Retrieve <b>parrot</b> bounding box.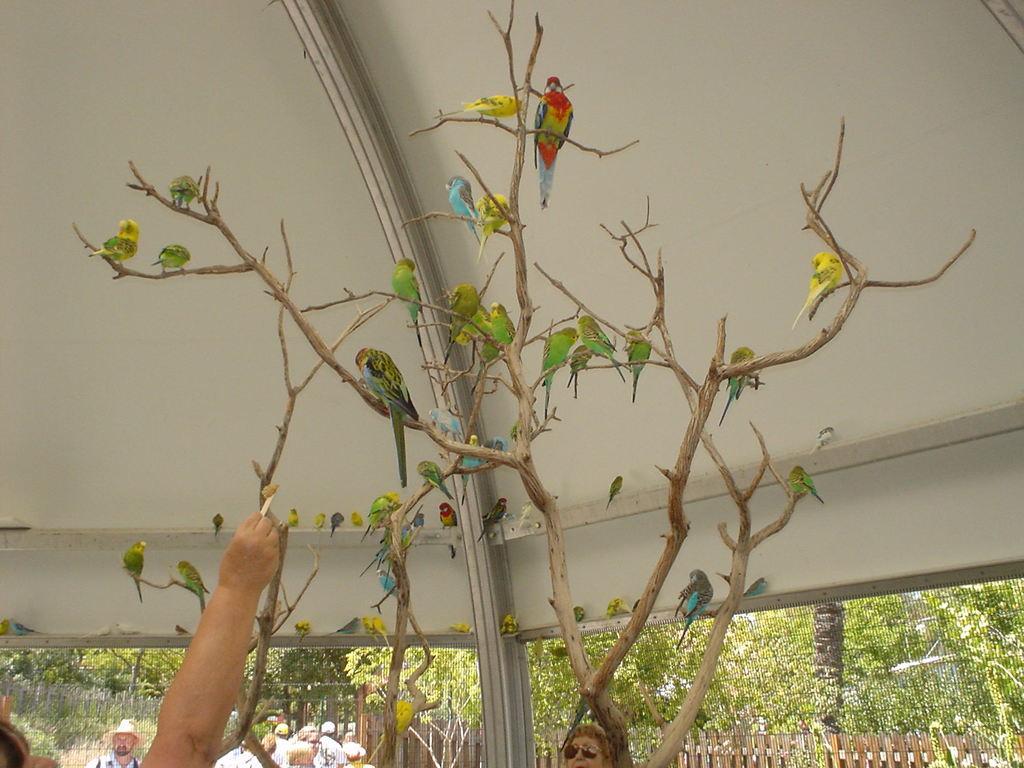
Bounding box: (x1=565, y1=339, x2=582, y2=389).
